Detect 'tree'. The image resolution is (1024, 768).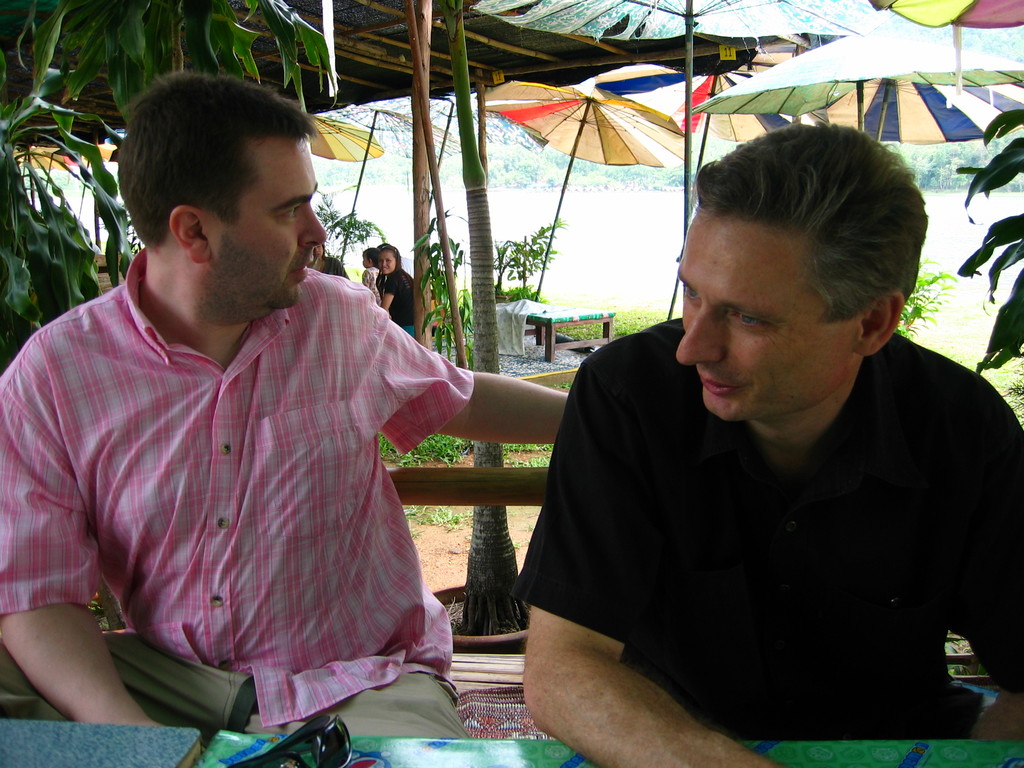
(x1=436, y1=1, x2=530, y2=636).
